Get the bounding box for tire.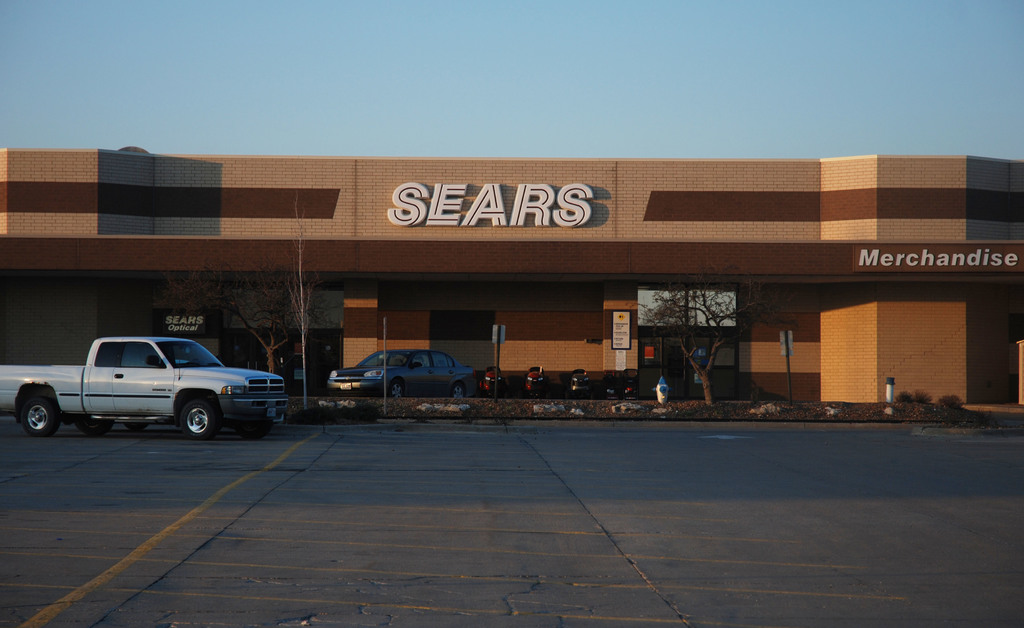
(x1=450, y1=382, x2=464, y2=399).
